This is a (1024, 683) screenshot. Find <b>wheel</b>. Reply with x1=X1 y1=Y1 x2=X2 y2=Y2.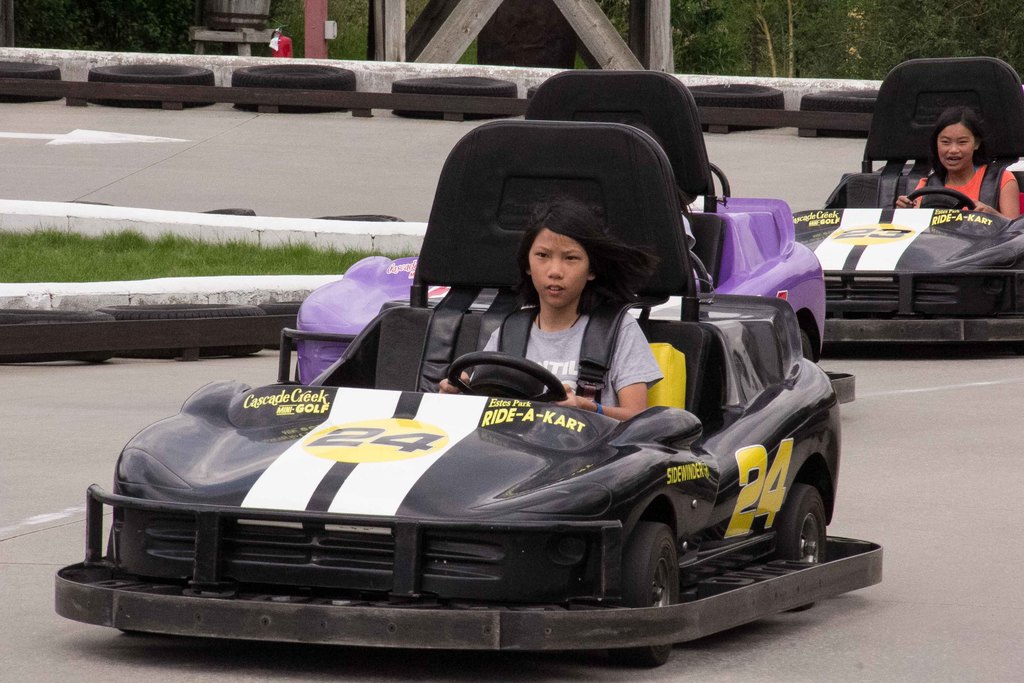
x1=607 y1=523 x2=680 y2=667.
